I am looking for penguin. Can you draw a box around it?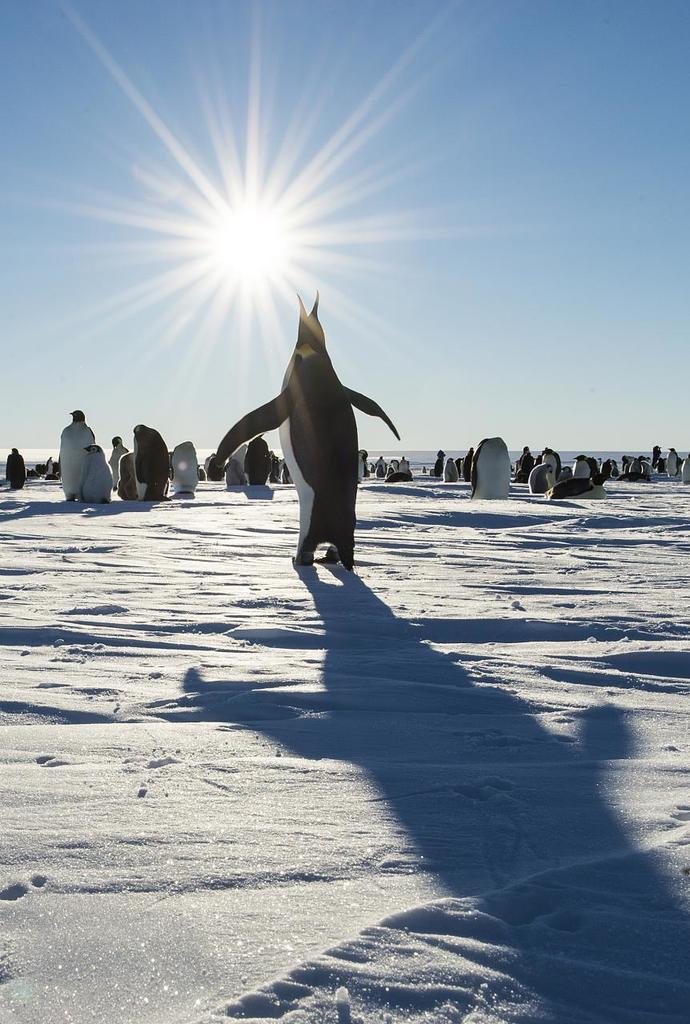
Sure, the bounding box is 645, 439, 661, 473.
